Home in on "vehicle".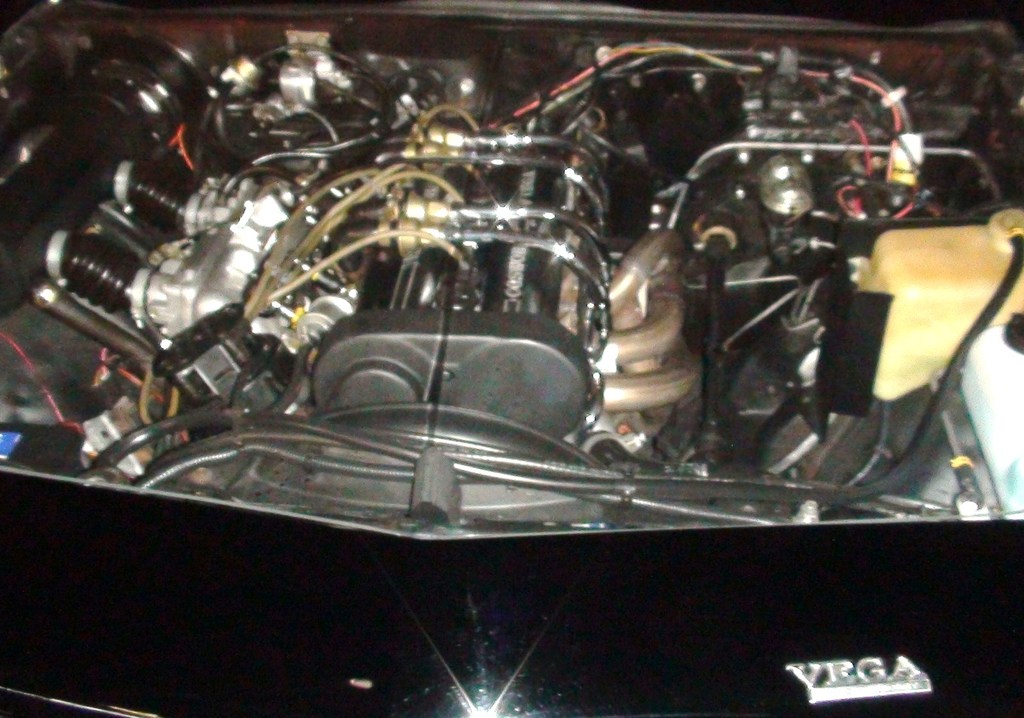
Homed in at {"x1": 0, "y1": 0, "x2": 1023, "y2": 717}.
